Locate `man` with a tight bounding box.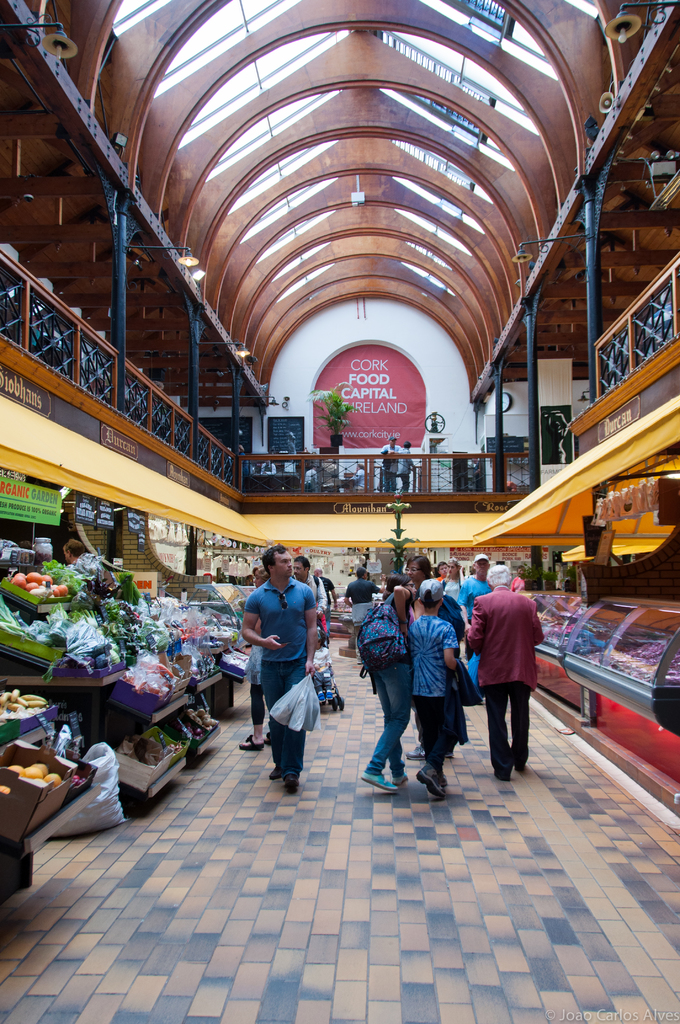
[380, 433, 403, 495].
